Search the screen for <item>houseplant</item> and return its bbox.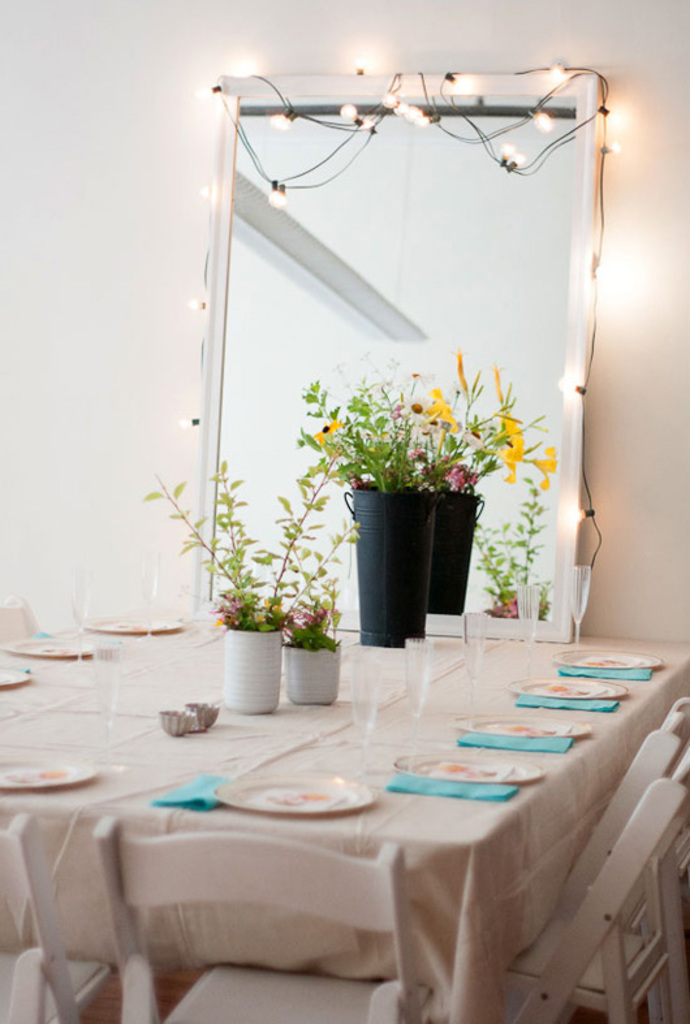
Found: [284,340,418,651].
